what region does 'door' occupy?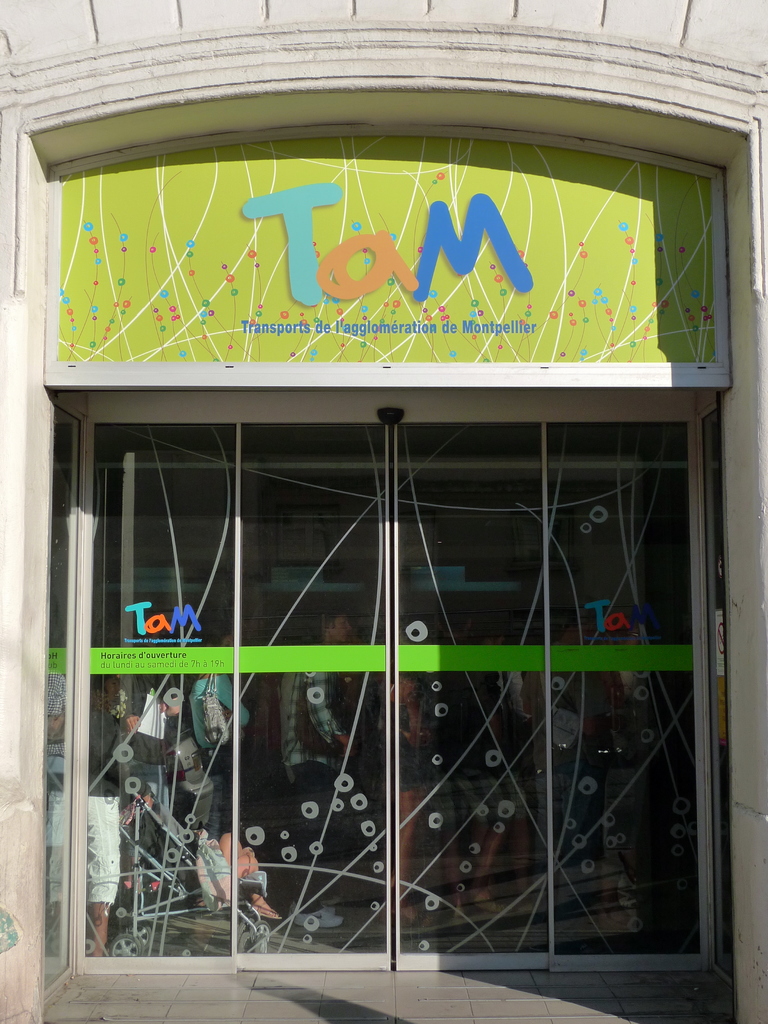
(left=345, top=344, right=716, bottom=955).
